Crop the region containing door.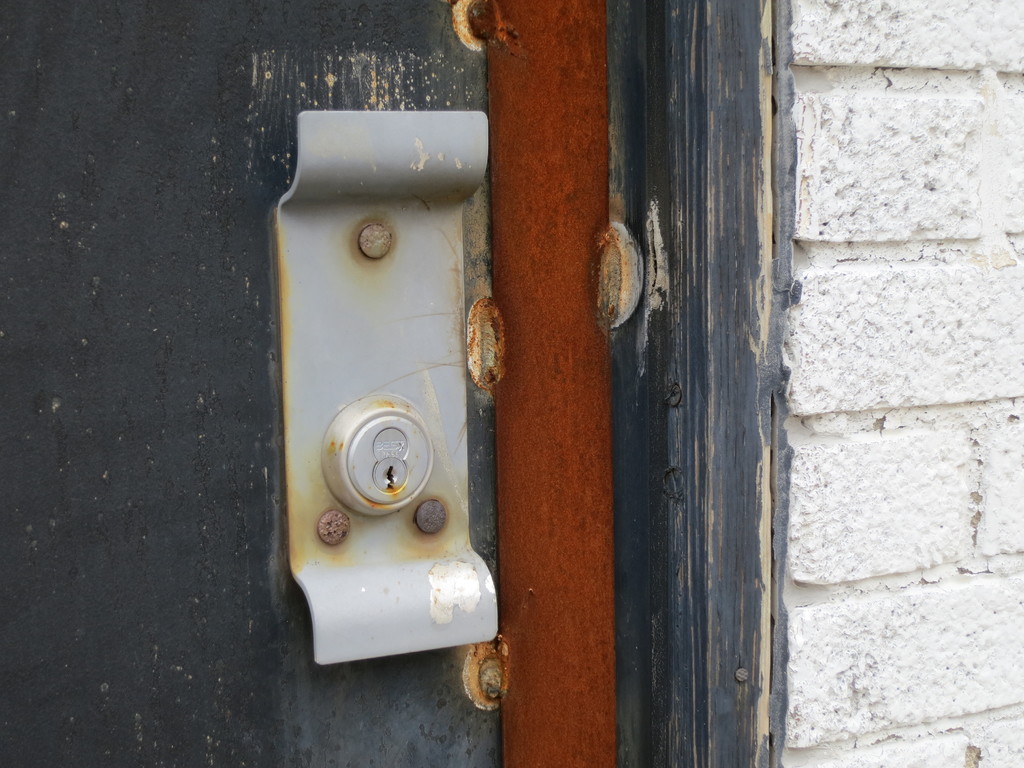
Crop region: [0,0,500,767].
